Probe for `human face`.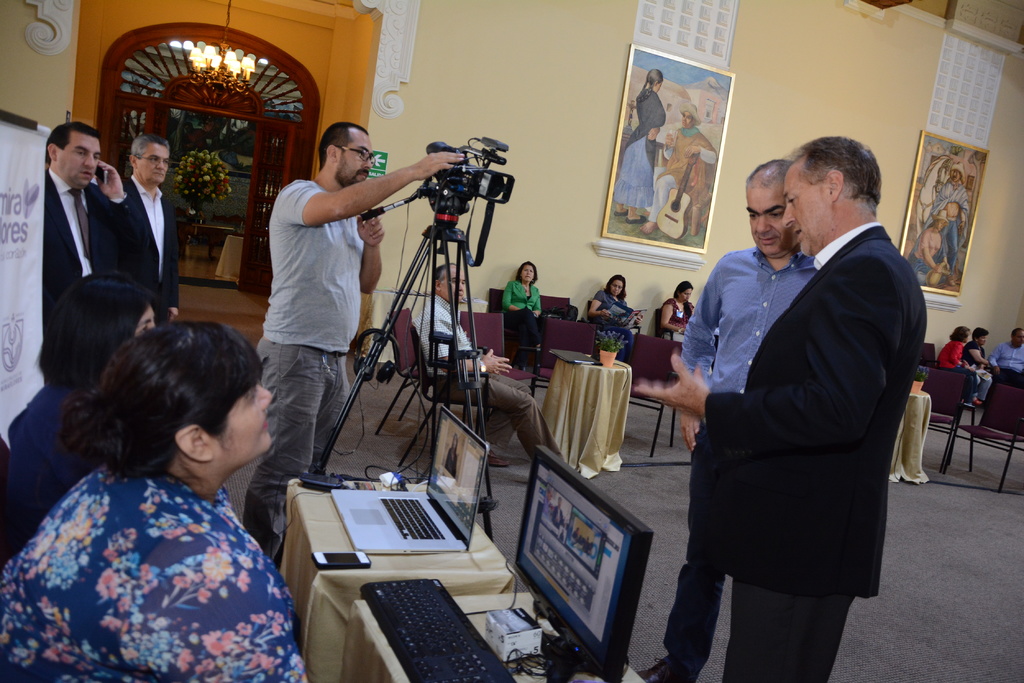
Probe result: 744,182,793,253.
